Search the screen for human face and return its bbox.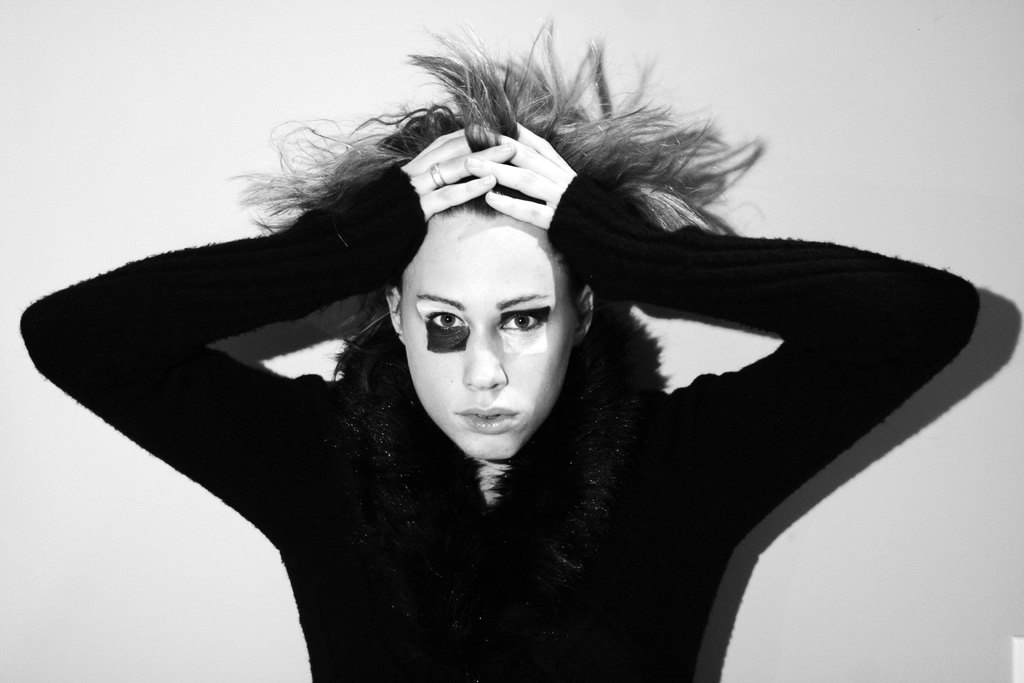
Found: 403 202 572 460.
